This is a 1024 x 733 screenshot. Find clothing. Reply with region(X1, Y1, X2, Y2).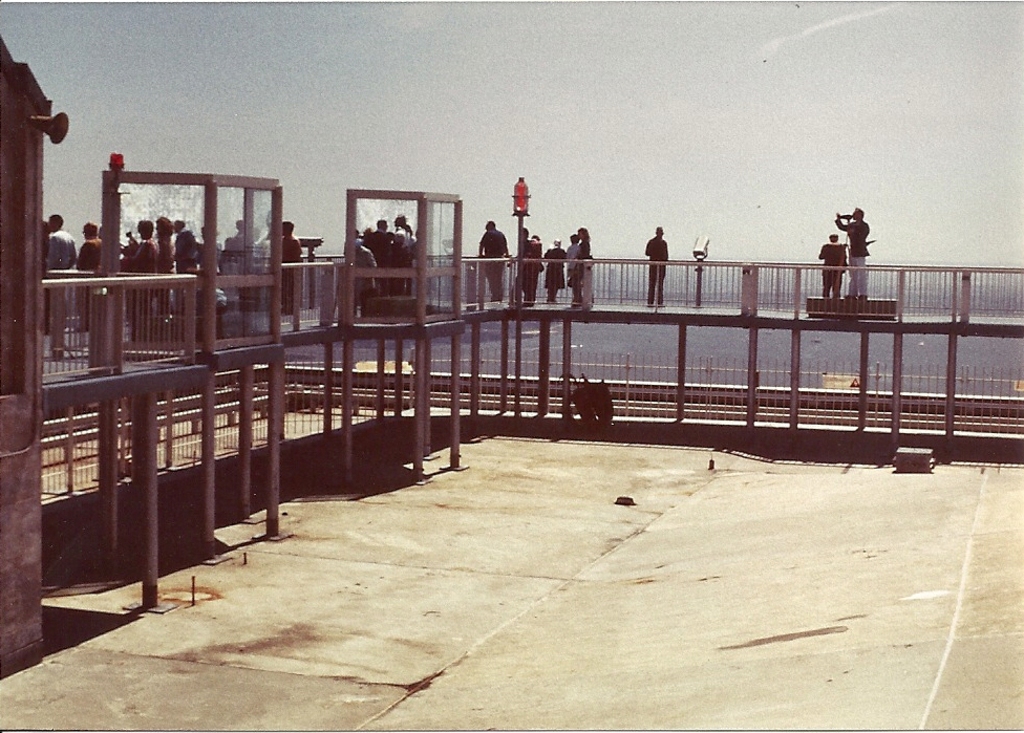
region(514, 234, 535, 307).
